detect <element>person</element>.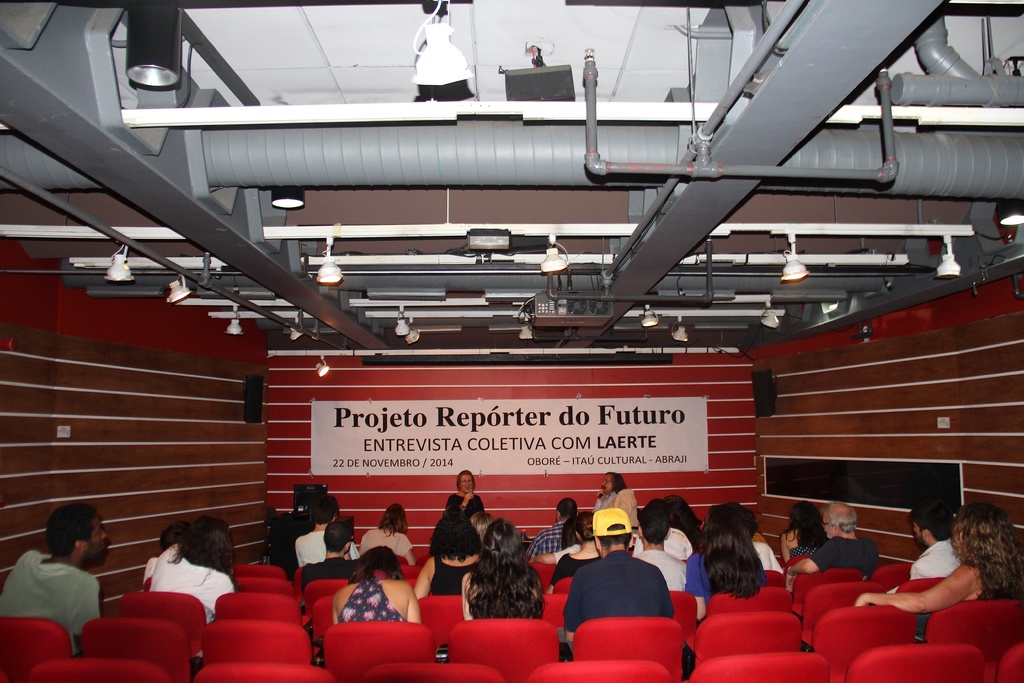
Detected at l=358, t=503, r=415, b=564.
